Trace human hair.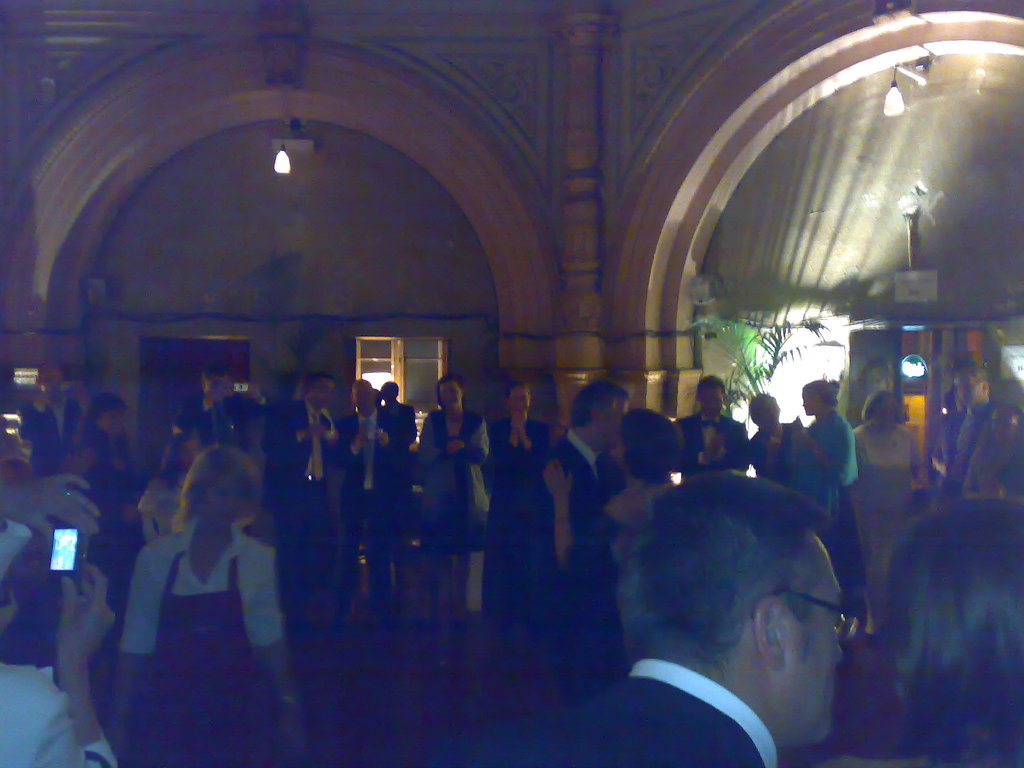
Traced to (70, 392, 124, 451).
